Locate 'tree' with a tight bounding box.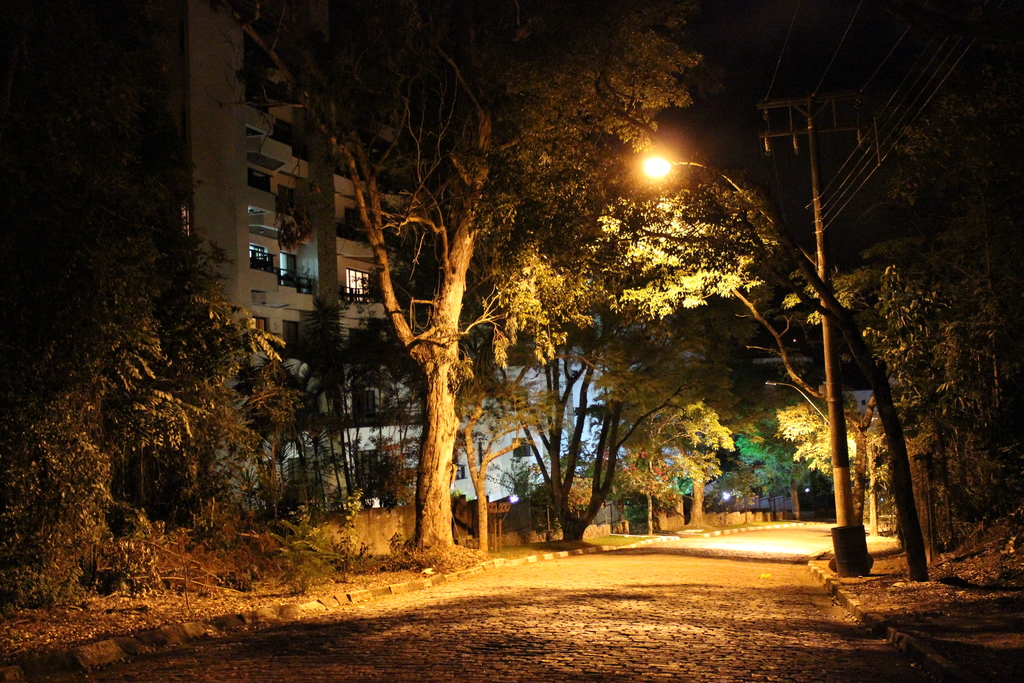
BBox(132, 8, 1002, 557).
